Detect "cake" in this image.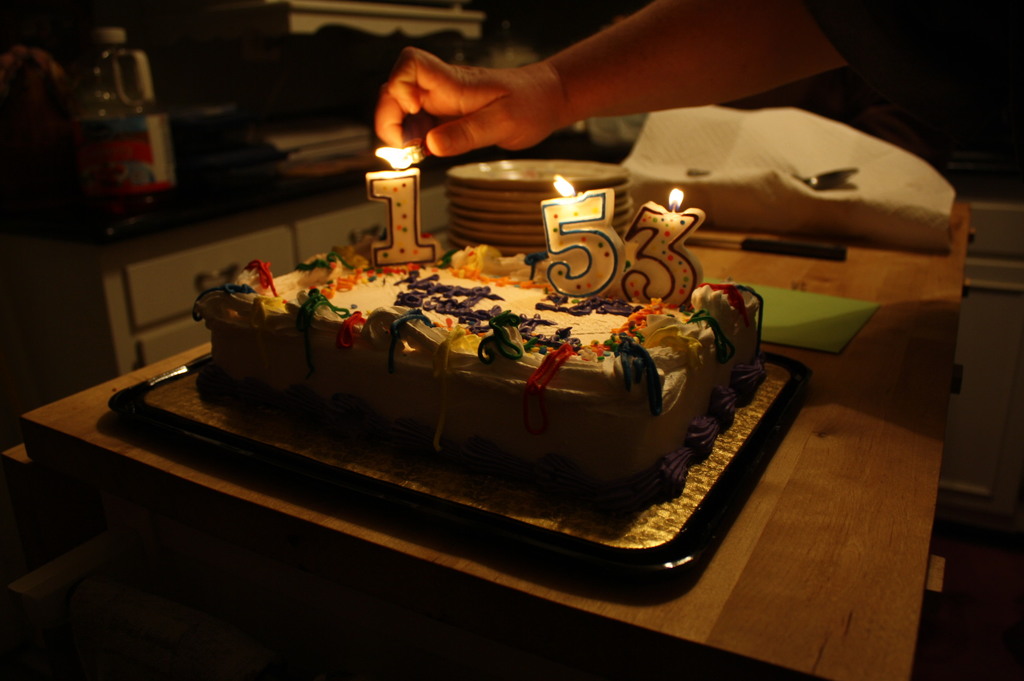
Detection: [190, 222, 766, 518].
